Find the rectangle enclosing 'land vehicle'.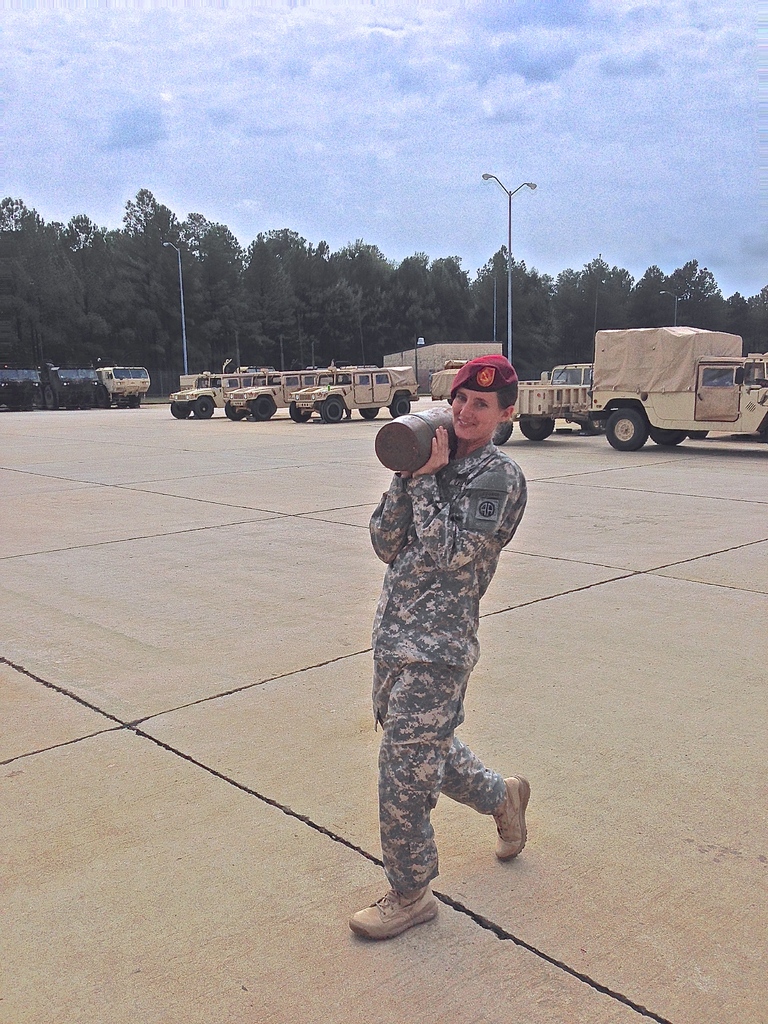
[x1=234, y1=369, x2=303, y2=421].
